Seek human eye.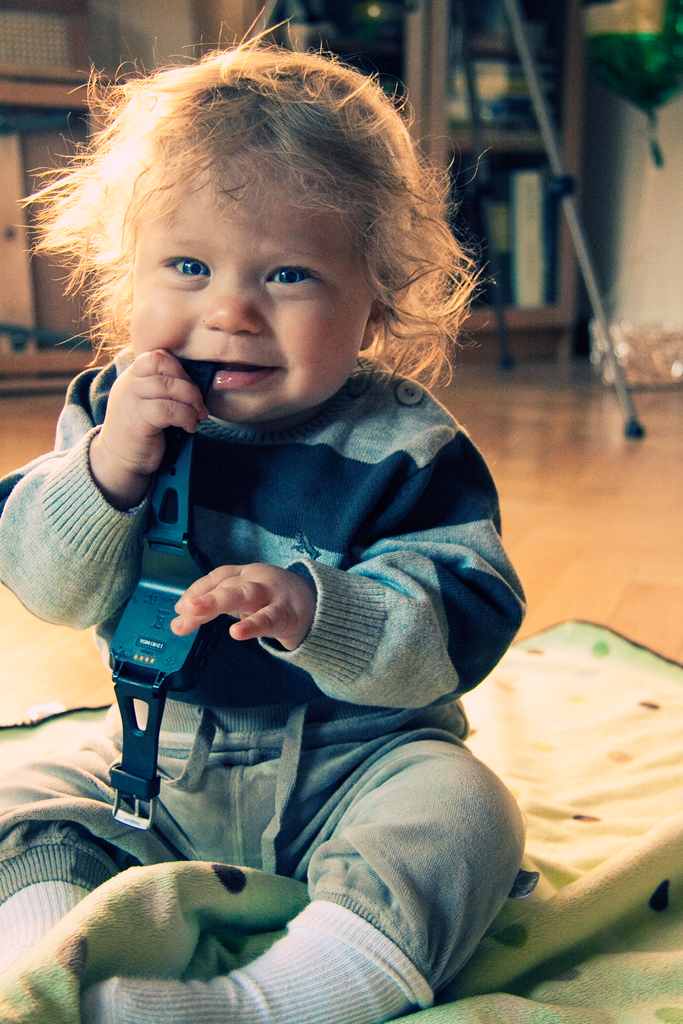
(148,254,211,289).
